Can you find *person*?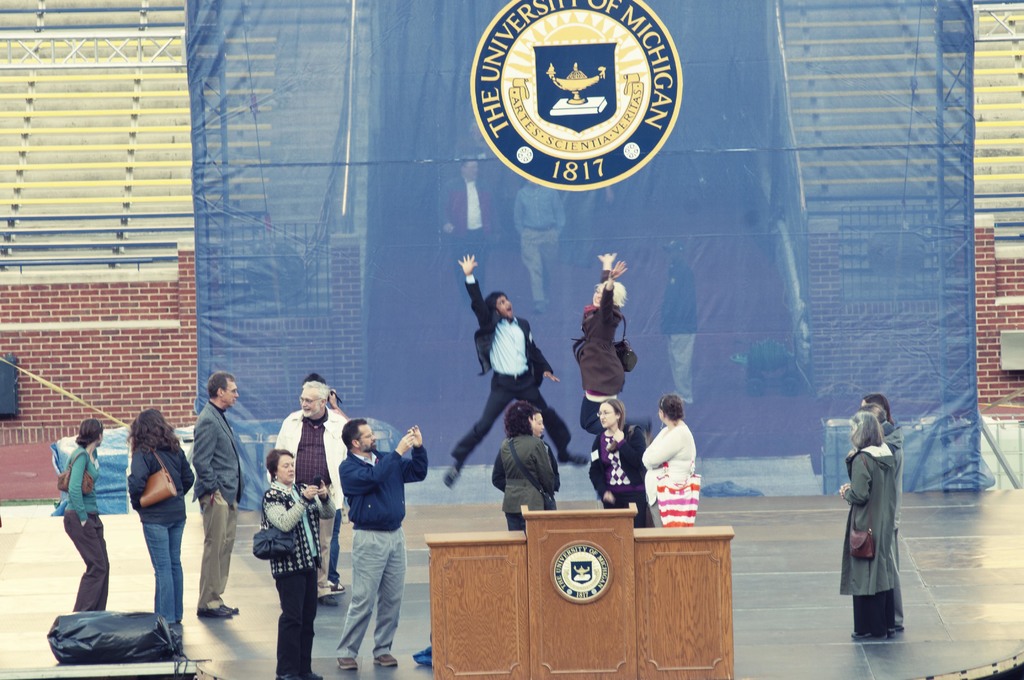
Yes, bounding box: pyautogui.locateOnScreen(441, 252, 593, 485).
